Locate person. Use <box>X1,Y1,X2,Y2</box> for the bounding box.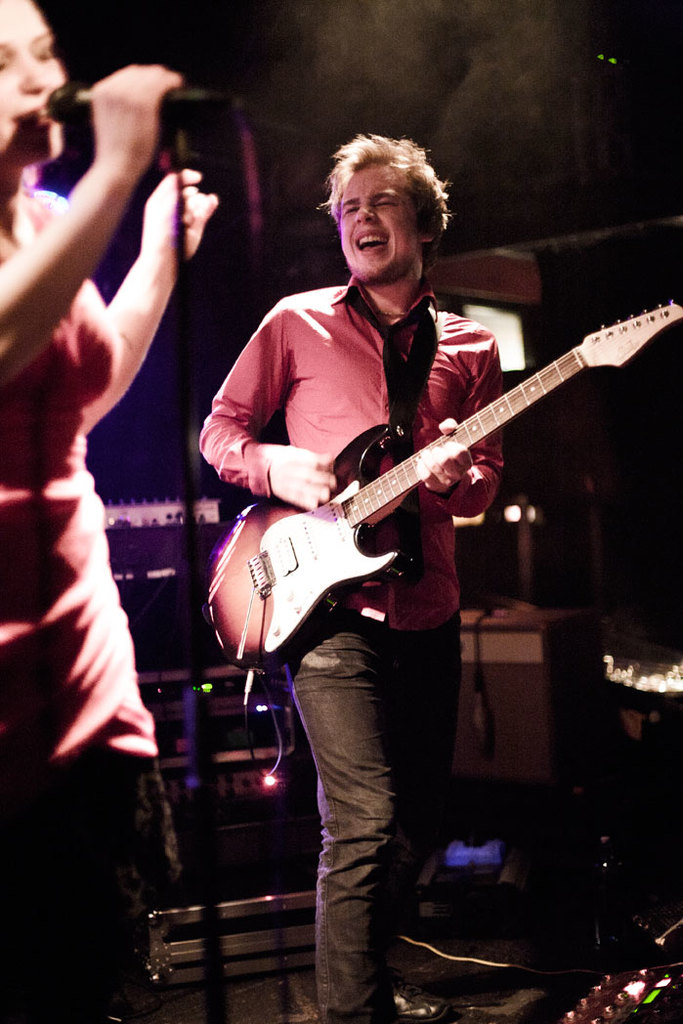
<box>200,121,506,1023</box>.
